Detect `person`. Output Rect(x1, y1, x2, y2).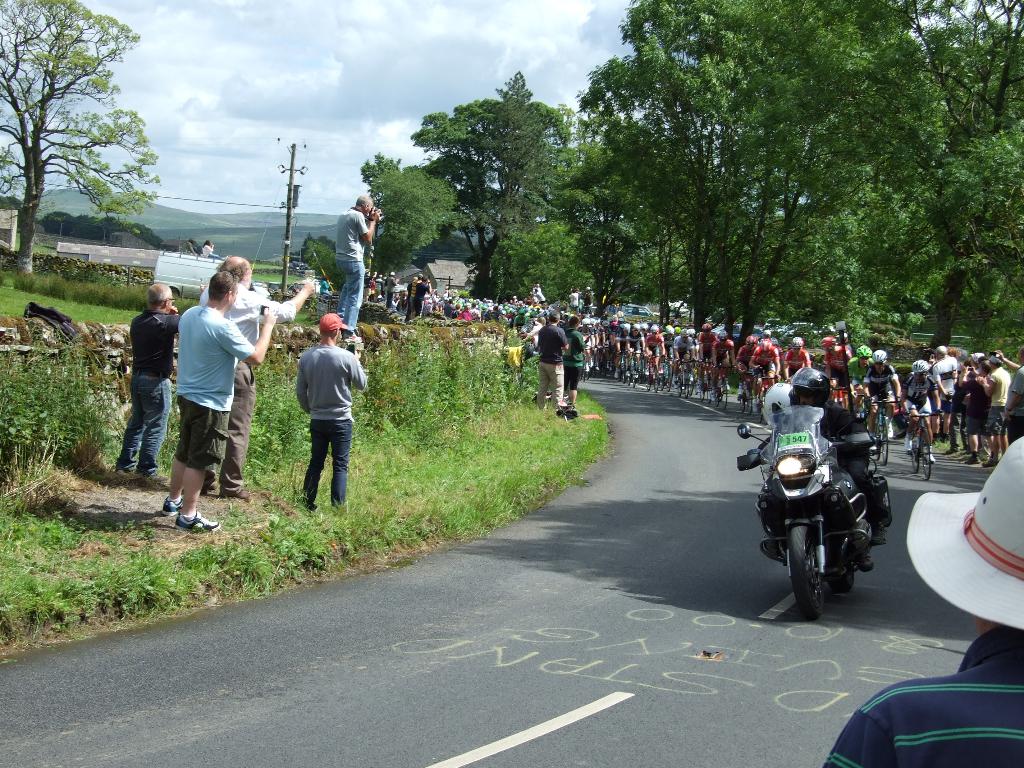
Rect(178, 278, 276, 541).
